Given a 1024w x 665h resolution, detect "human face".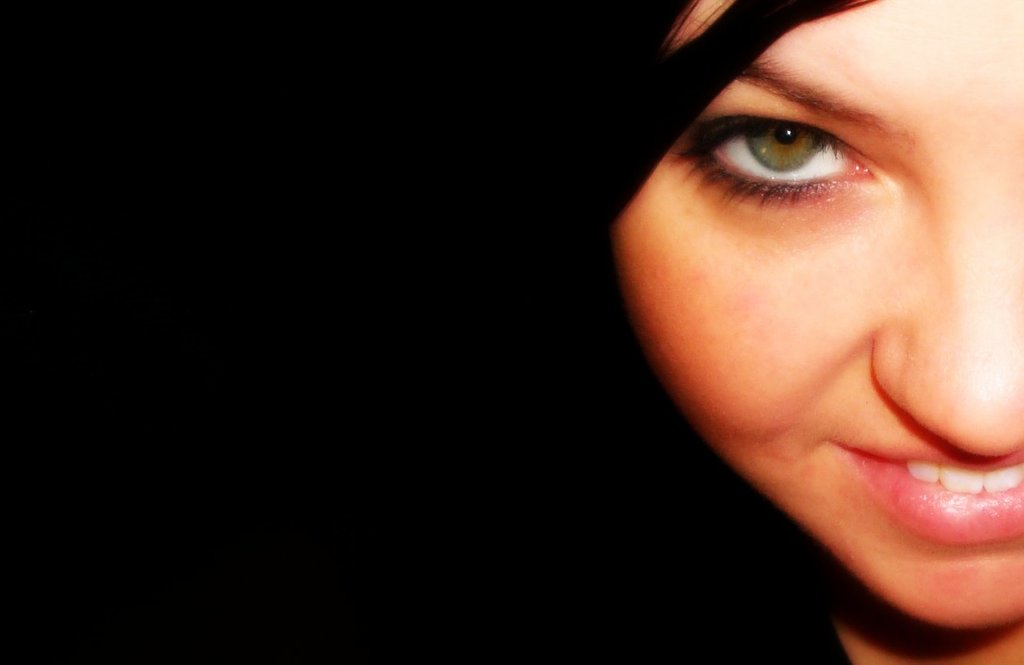
611/0/1023/633.
